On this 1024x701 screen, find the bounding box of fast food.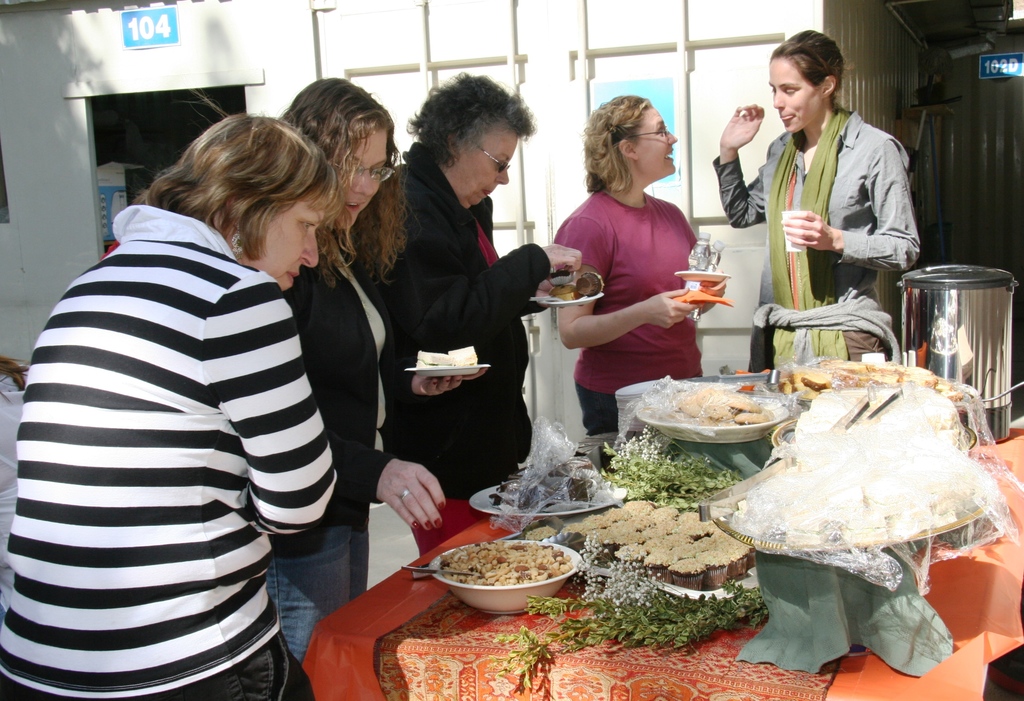
Bounding box: pyautogui.locateOnScreen(775, 356, 970, 401).
